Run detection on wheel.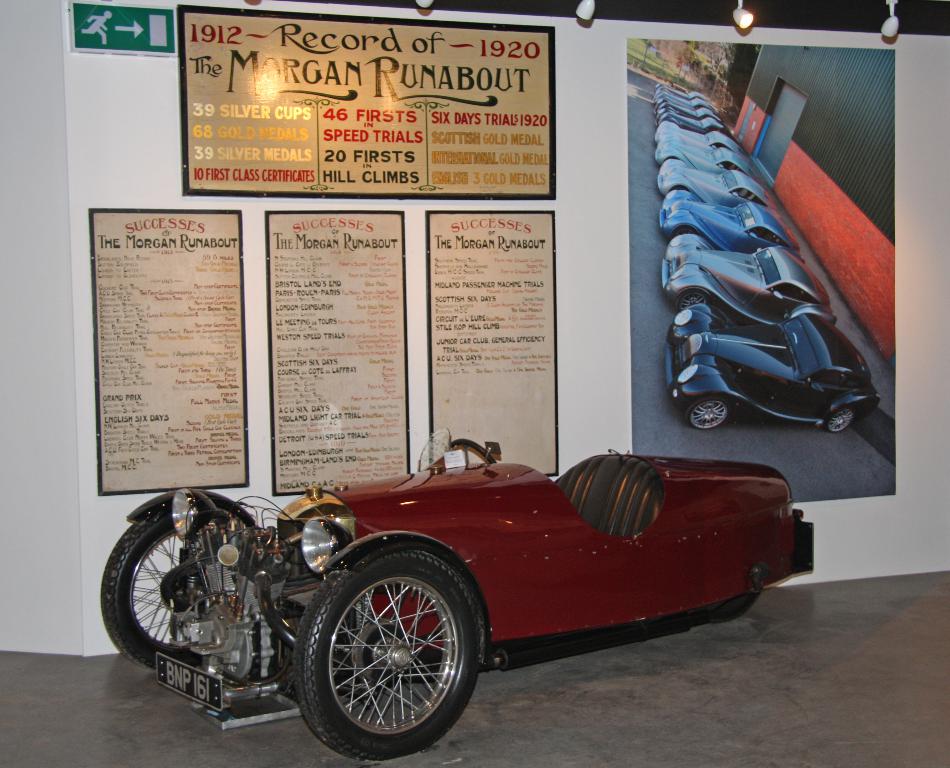
Result: box=[97, 510, 188, 667].
